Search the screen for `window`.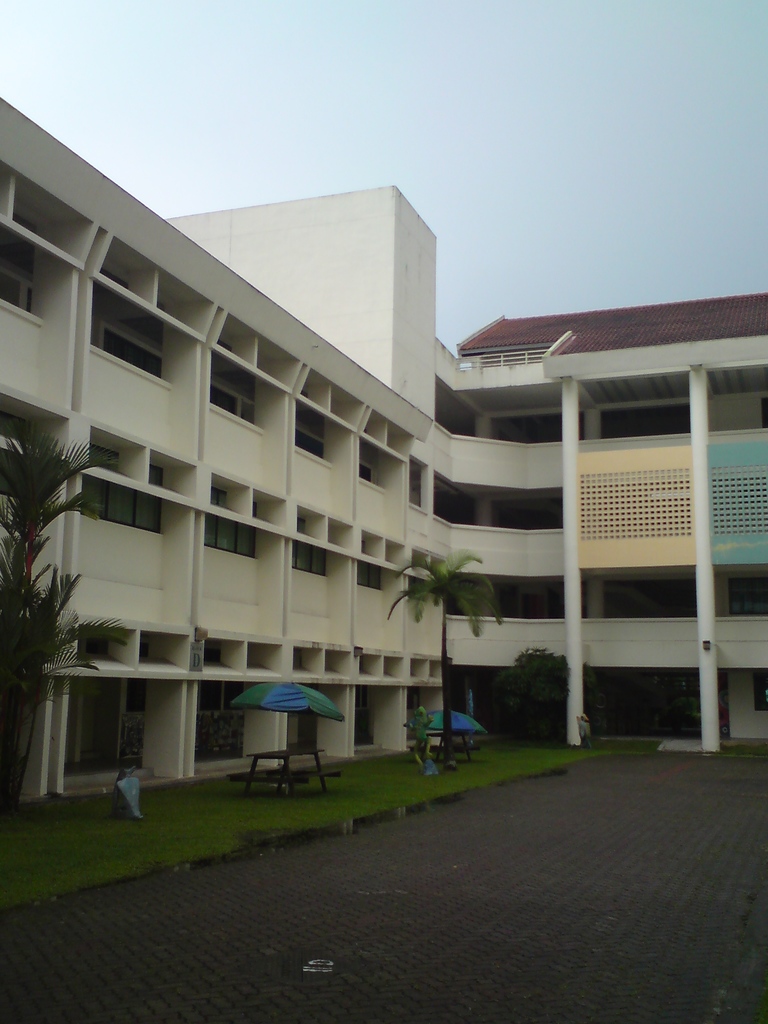
Found at {"left": 355, "top": 564, "right": 383, "bottom": 598}.
